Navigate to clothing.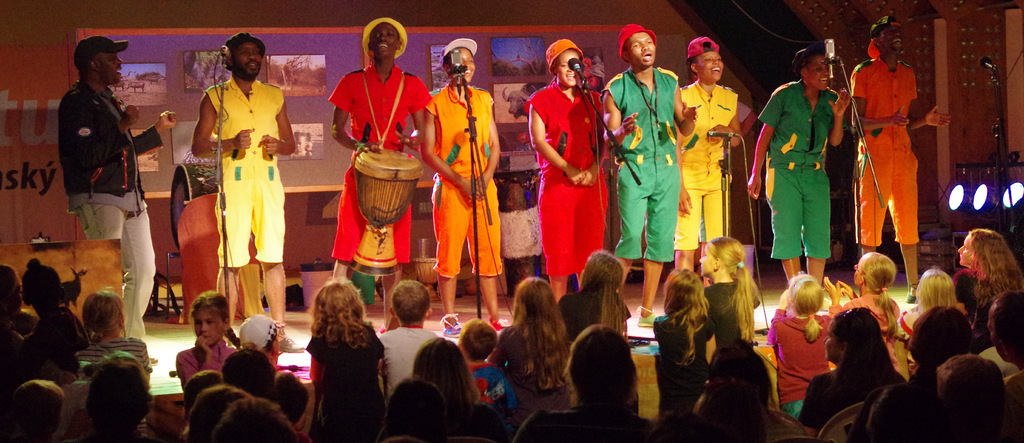
Navigation target: rect(51, 77, 159, 216).
